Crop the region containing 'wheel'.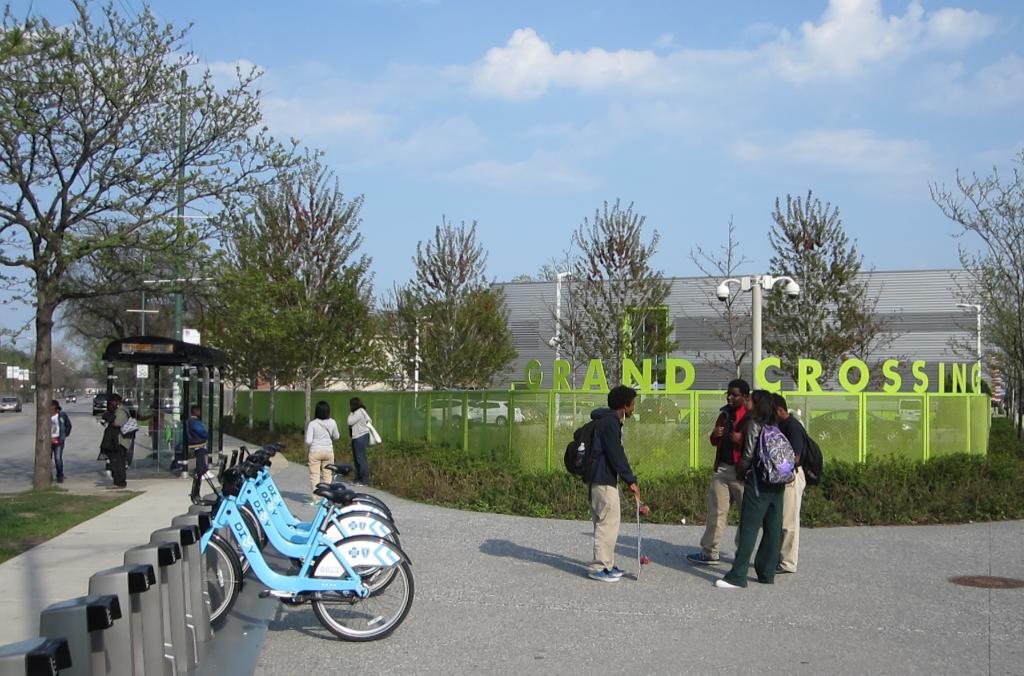
Crop region: 228,503,273,567.
